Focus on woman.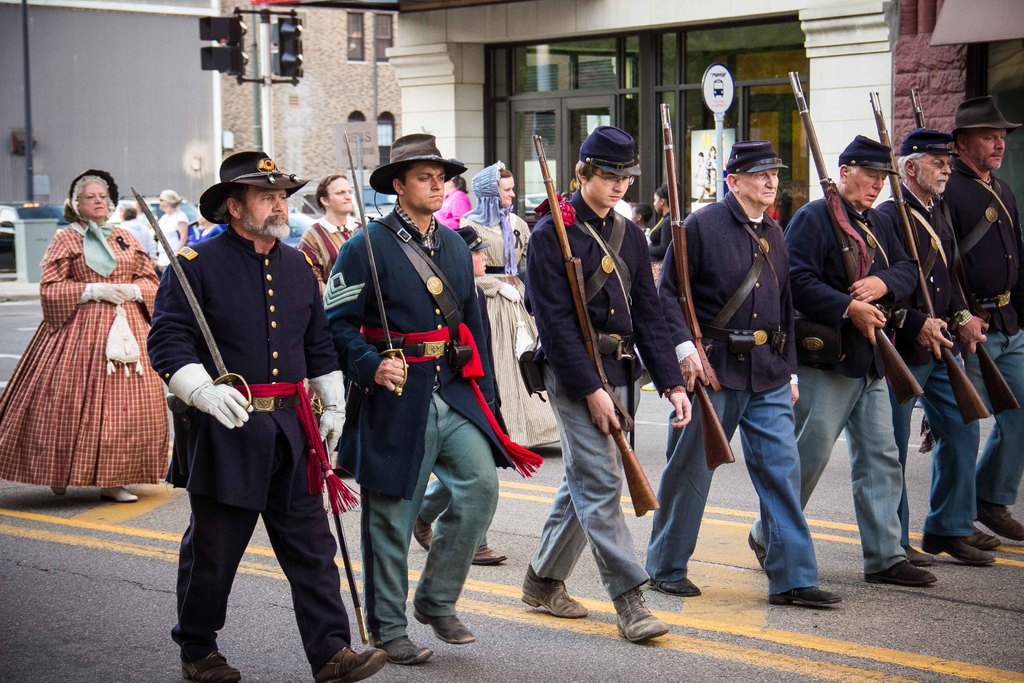
Focused at crop(646, 181, 682, 259).
